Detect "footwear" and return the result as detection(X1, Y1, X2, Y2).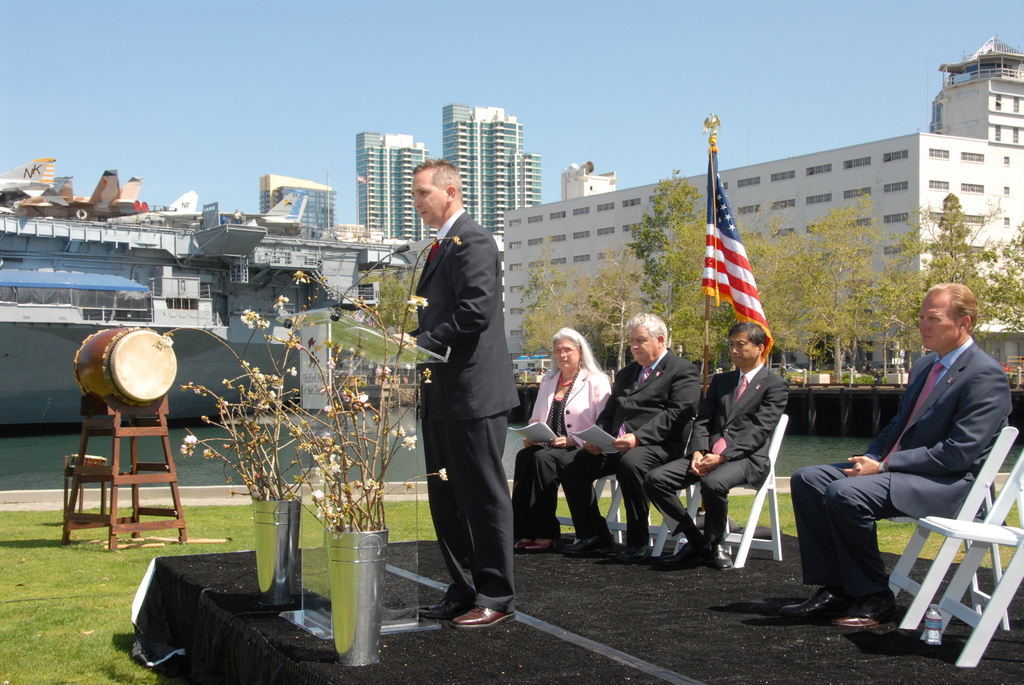
detection(609, 545, 644, 567).
